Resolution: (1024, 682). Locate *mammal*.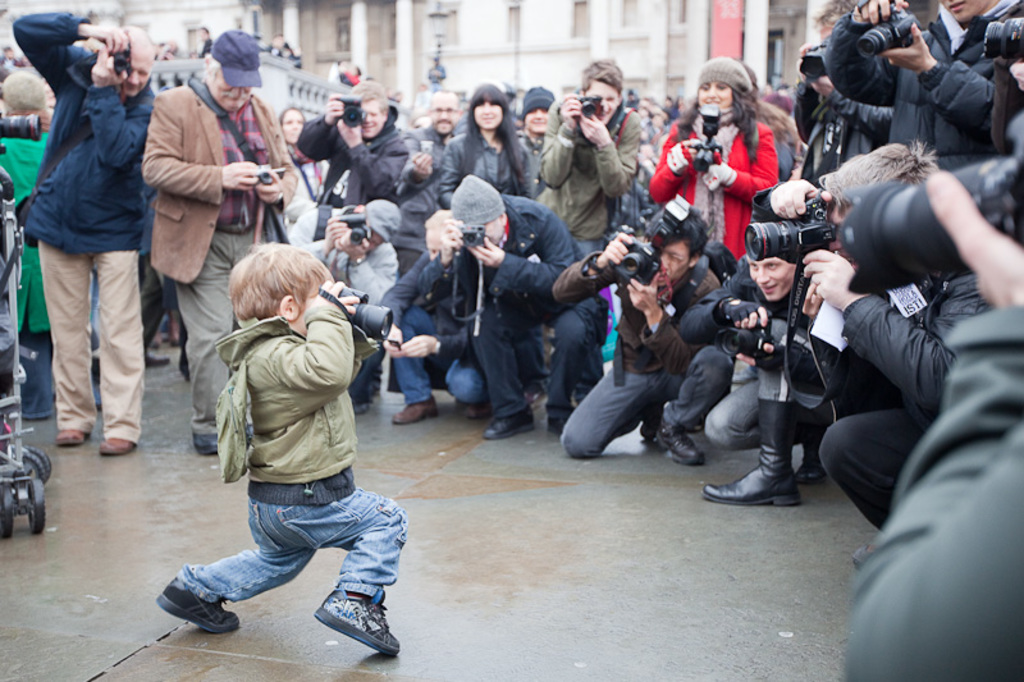
left=538, top=61, right=644, bottom=400.
